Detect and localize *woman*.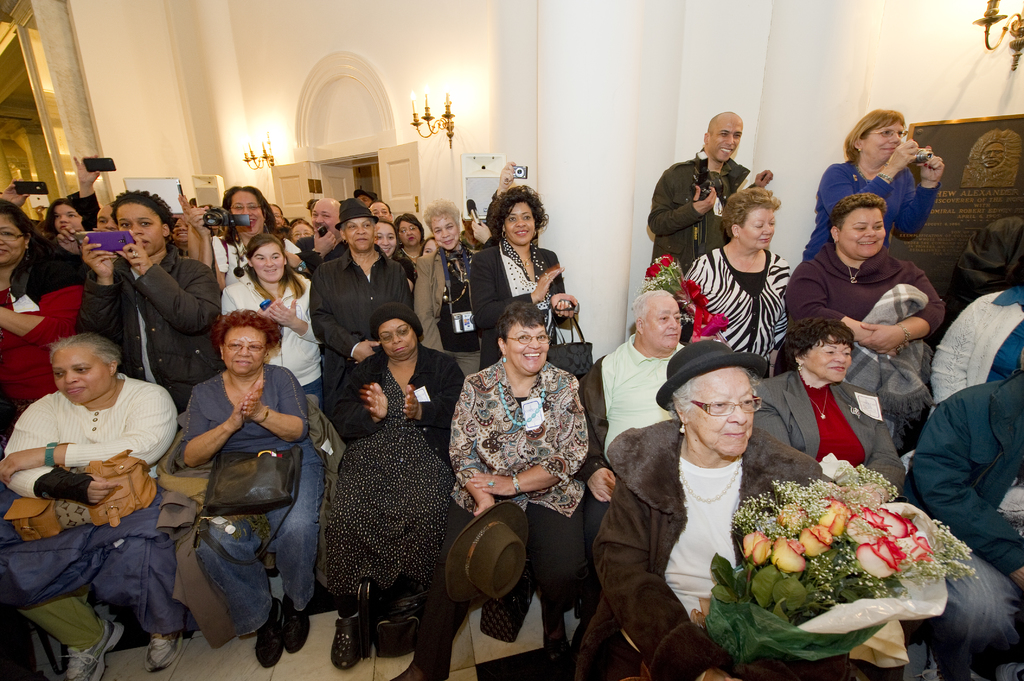
Localized at bbox=[553, 335, 840, 680].
